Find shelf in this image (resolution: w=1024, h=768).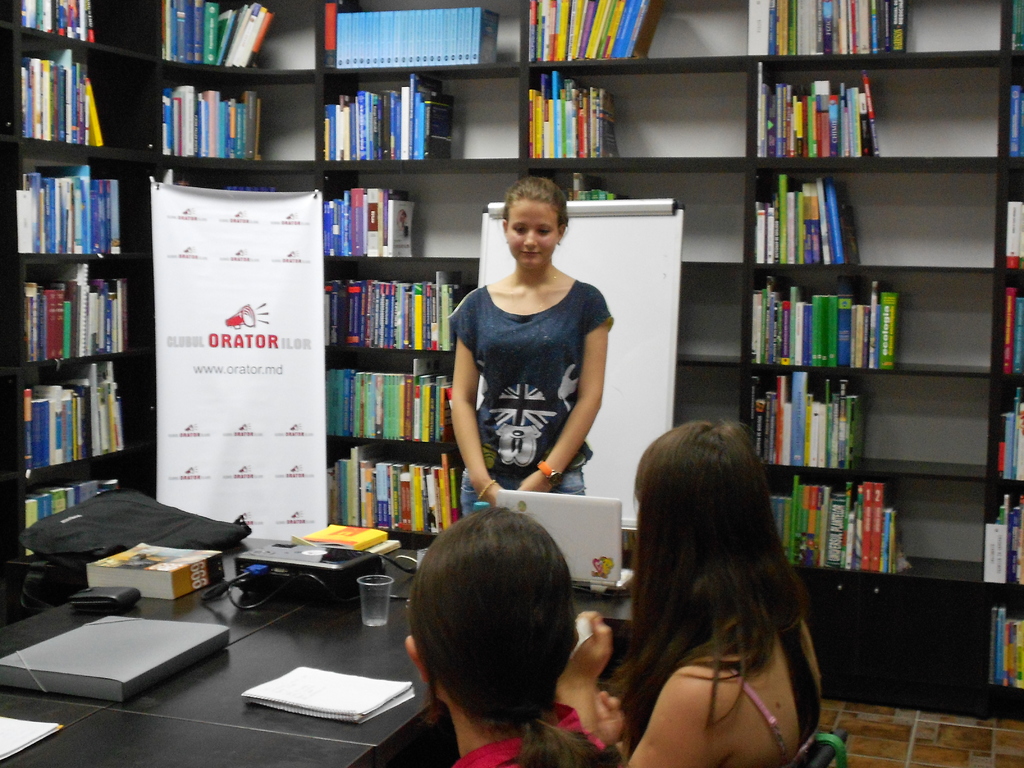
[0, 0, 758, 575].
